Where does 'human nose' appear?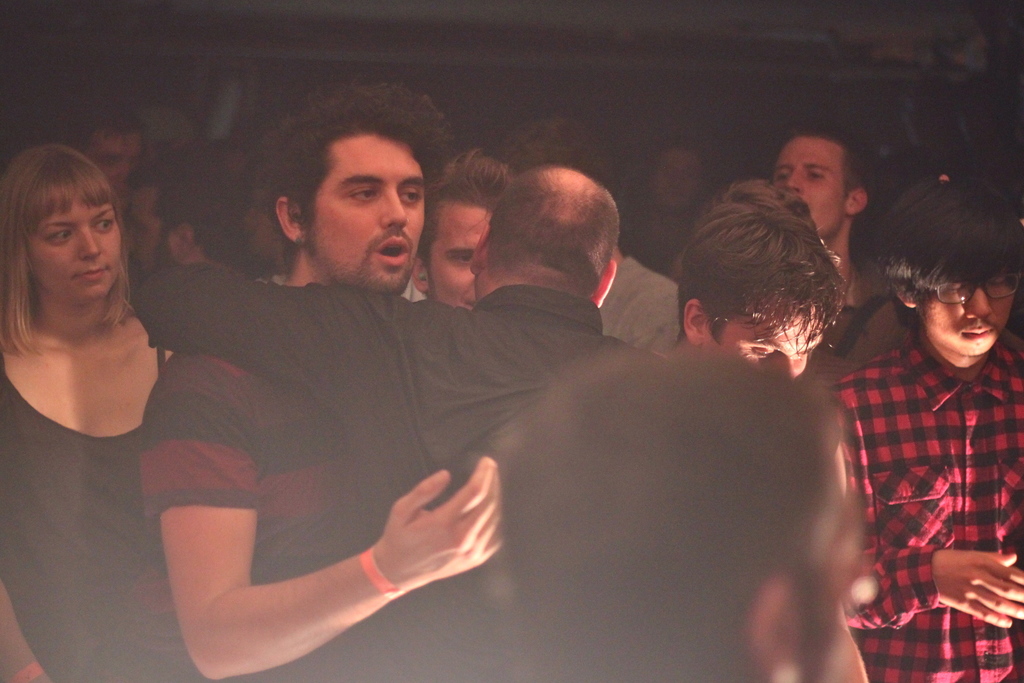
Appears at x1=382 y1=188 x2=407 y2=226.
